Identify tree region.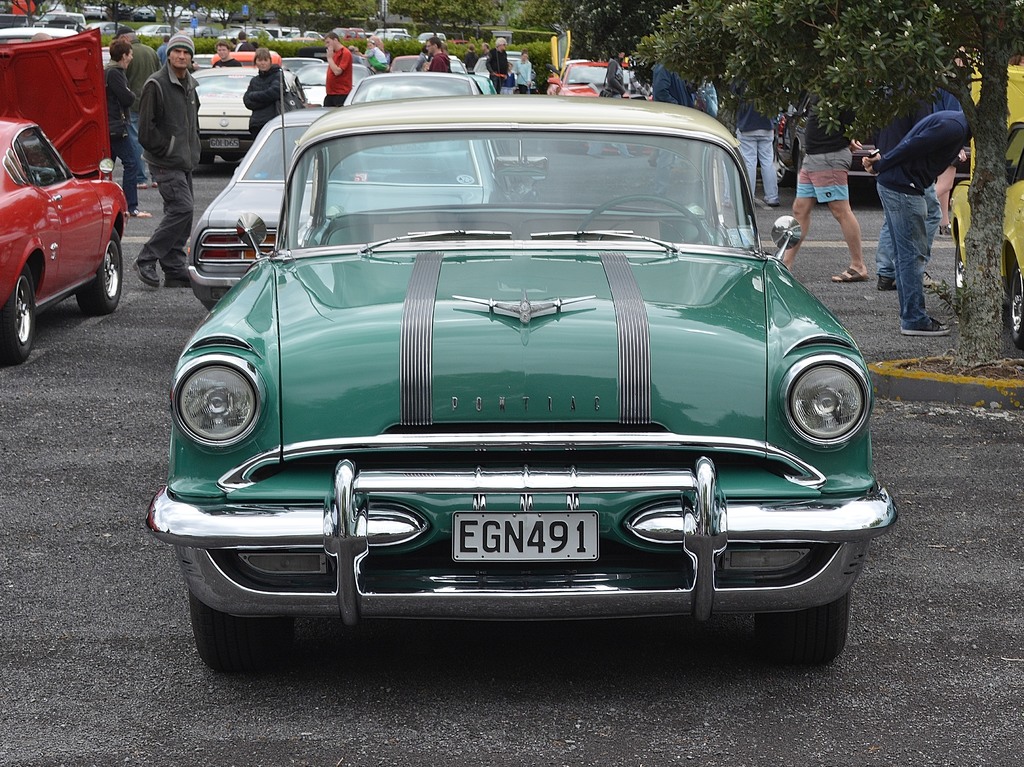
Region: locate(545, 0, 678, 71).
